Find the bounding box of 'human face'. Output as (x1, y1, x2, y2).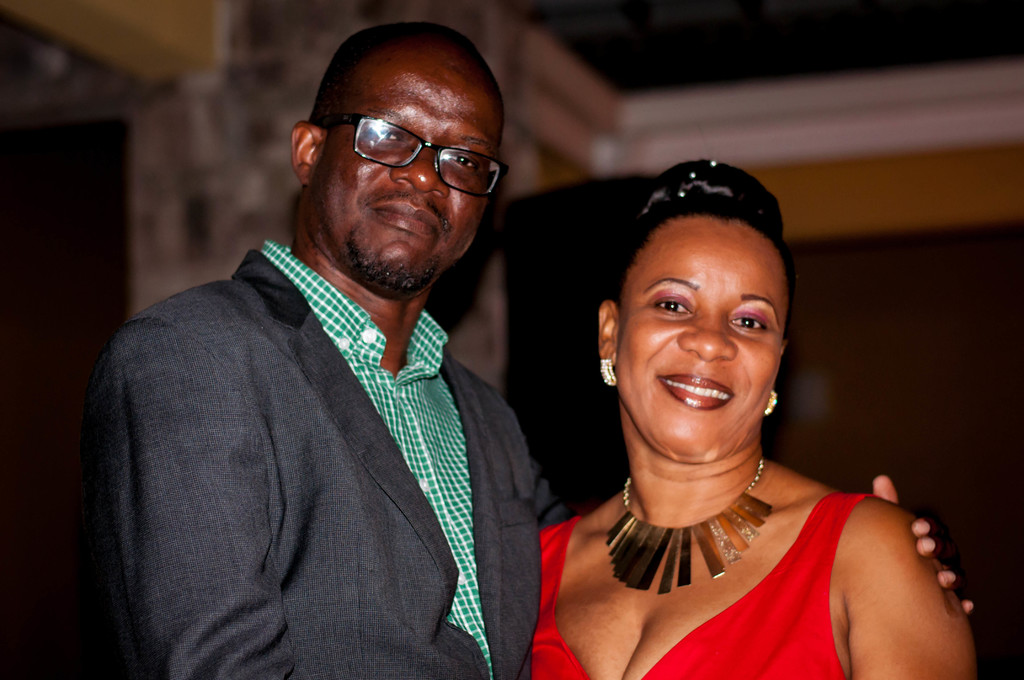
(616, 216, 791, 461).
